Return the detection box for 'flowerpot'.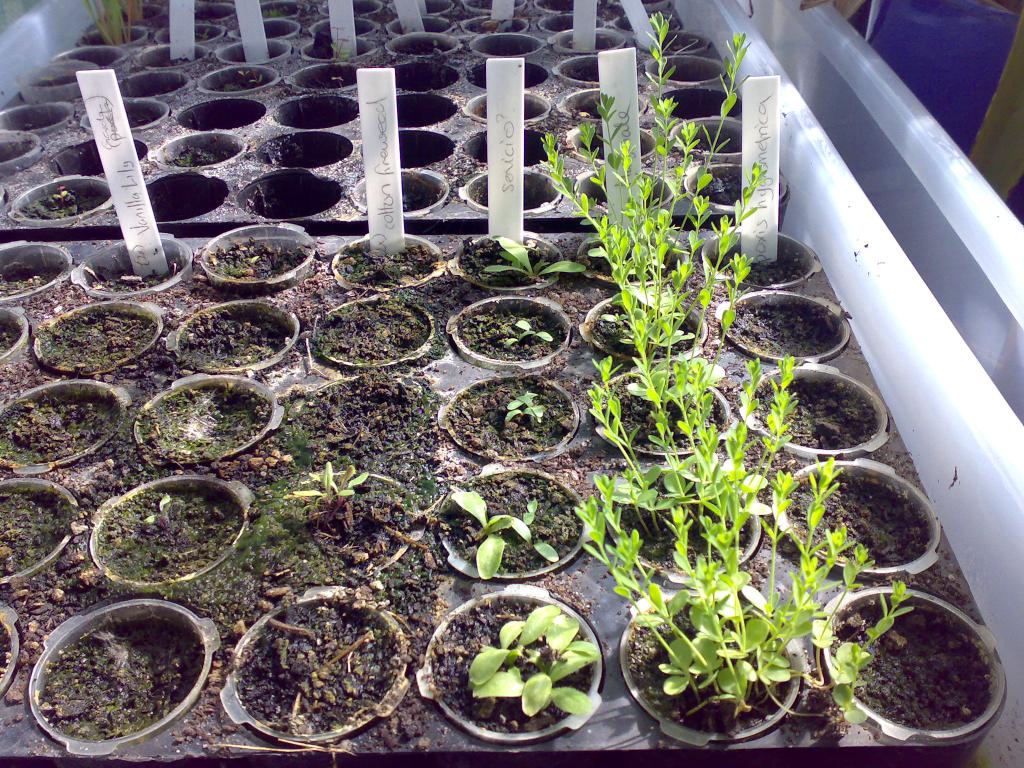
x1=165, y1=298, x2=305, y2=372.
